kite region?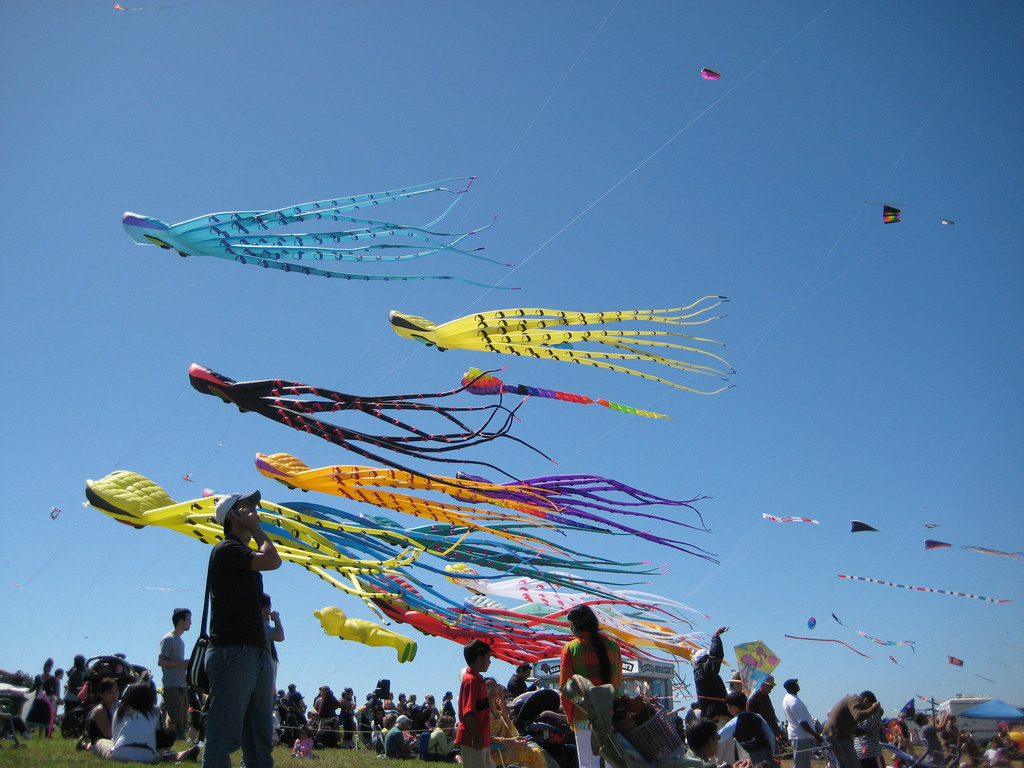
crop(804, 612, 818, 632)
